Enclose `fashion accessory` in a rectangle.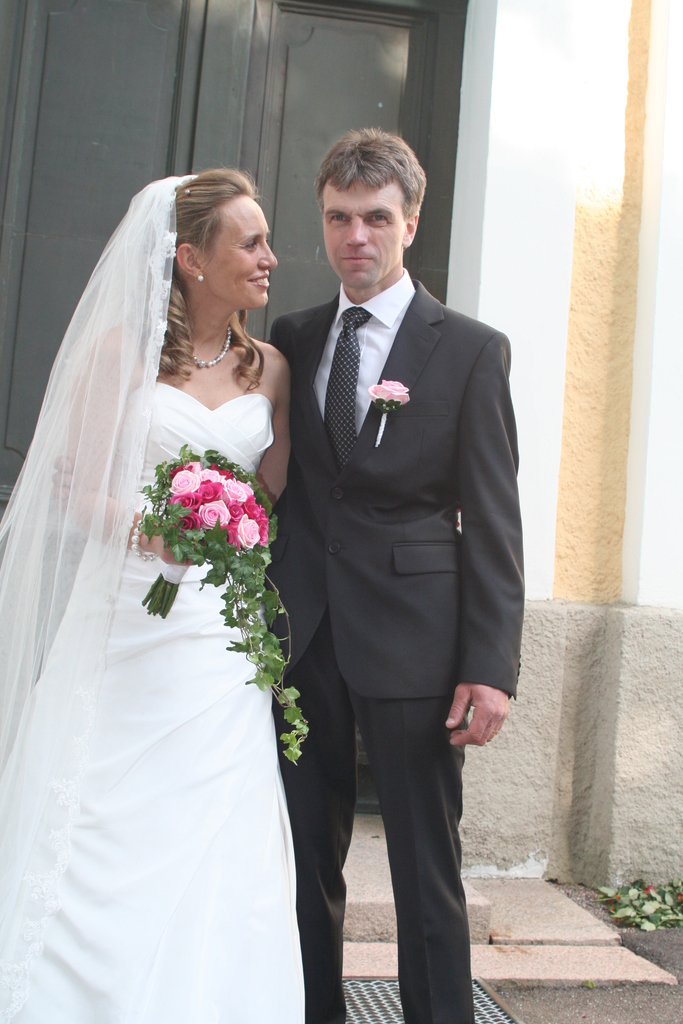
[195, 273, 206, 285].
